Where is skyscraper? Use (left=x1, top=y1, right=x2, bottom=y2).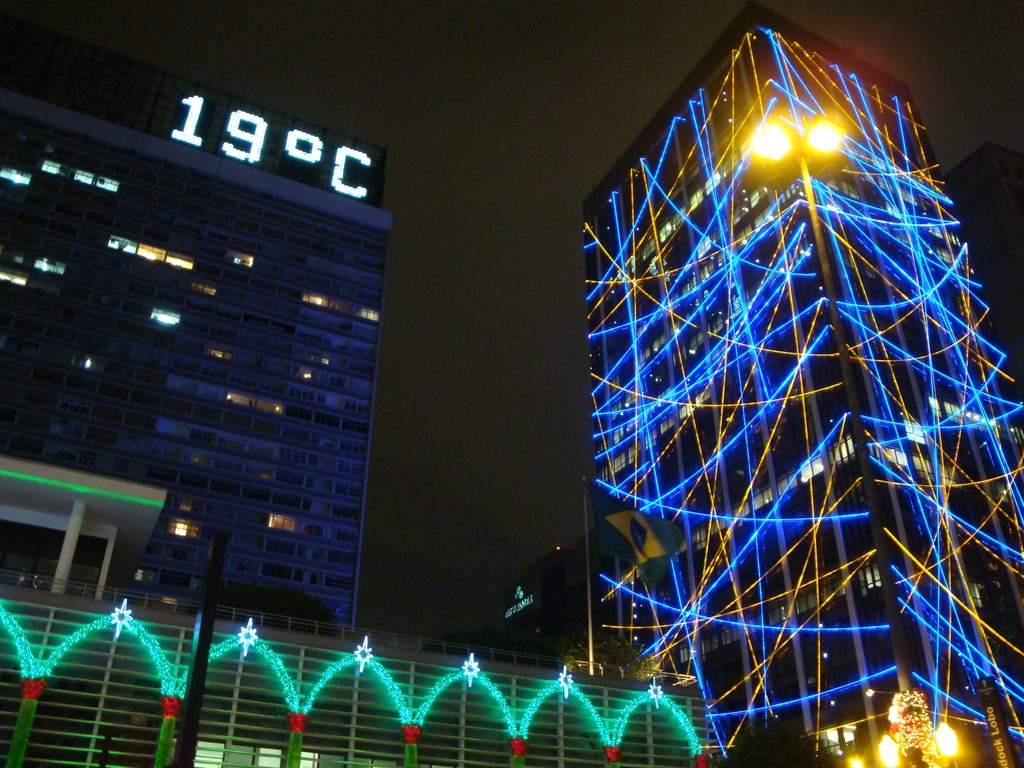
(left=19, top=64, right=416, bottom=698).
